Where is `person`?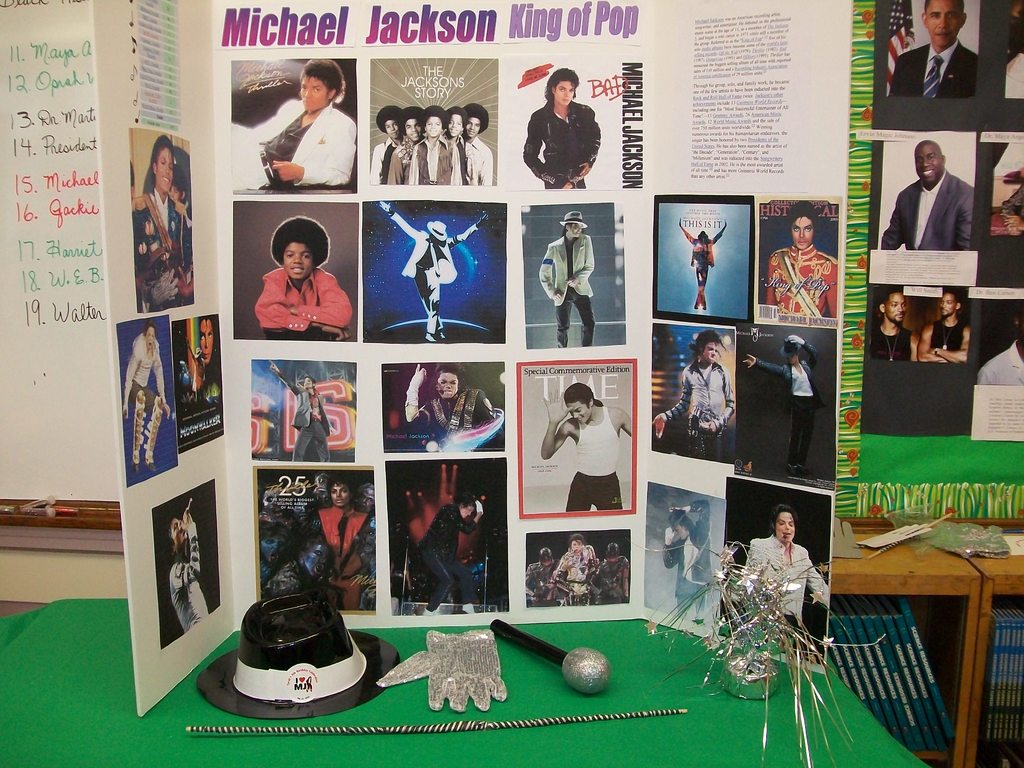
box=[533, 209, 595, 345].
